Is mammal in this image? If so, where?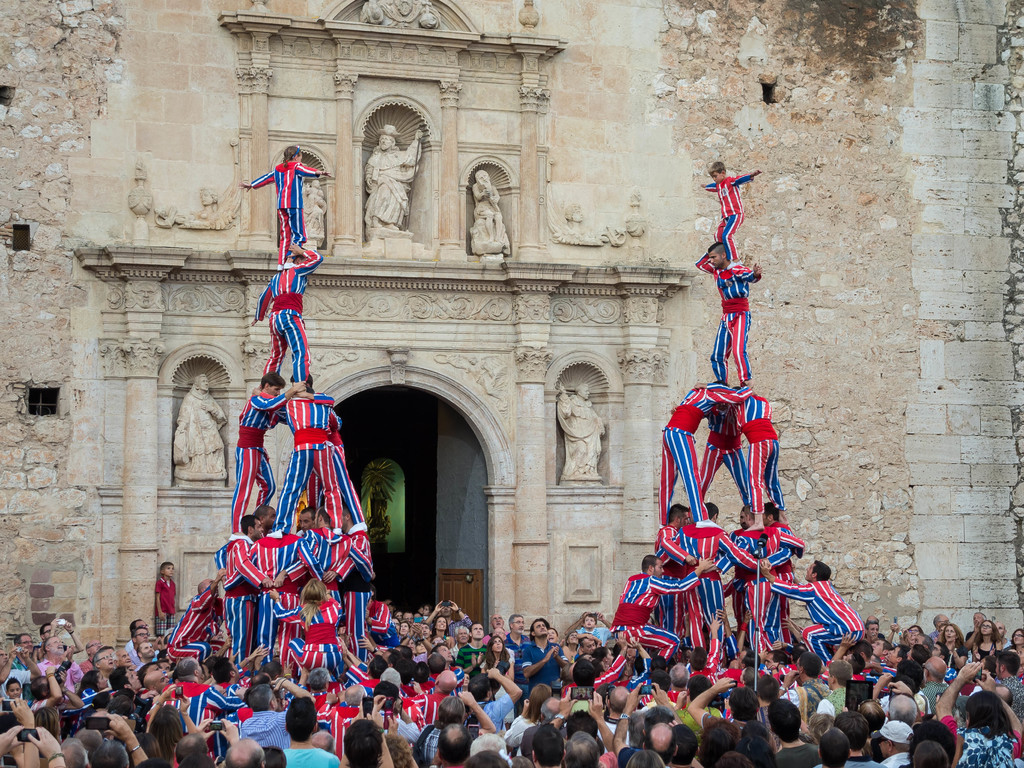
Yes, at 660 497 770 659.
